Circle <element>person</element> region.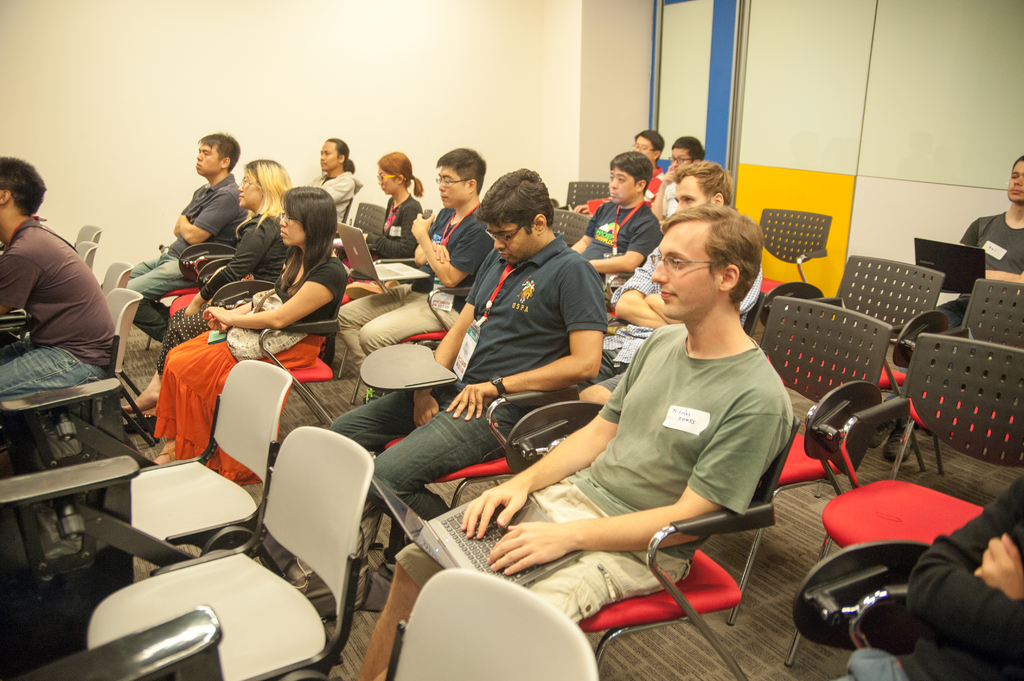
Region: [330,149,496,393].
